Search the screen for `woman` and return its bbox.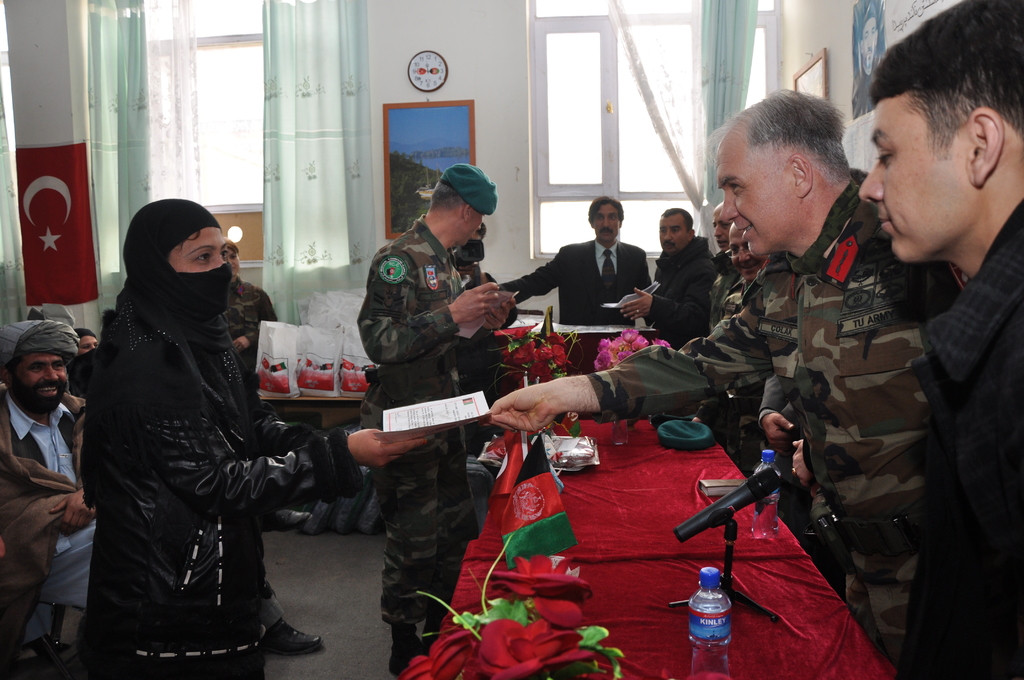
Found: 223:238:278:374.
